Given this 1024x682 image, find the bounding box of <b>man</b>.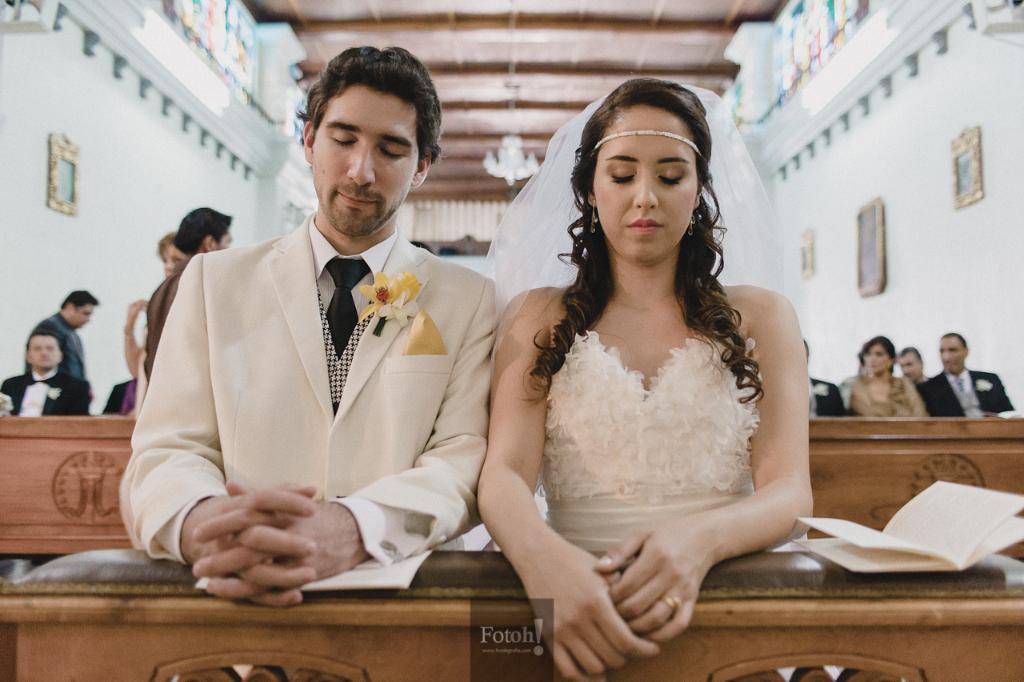
bbox(898, 346, 930, 383).
